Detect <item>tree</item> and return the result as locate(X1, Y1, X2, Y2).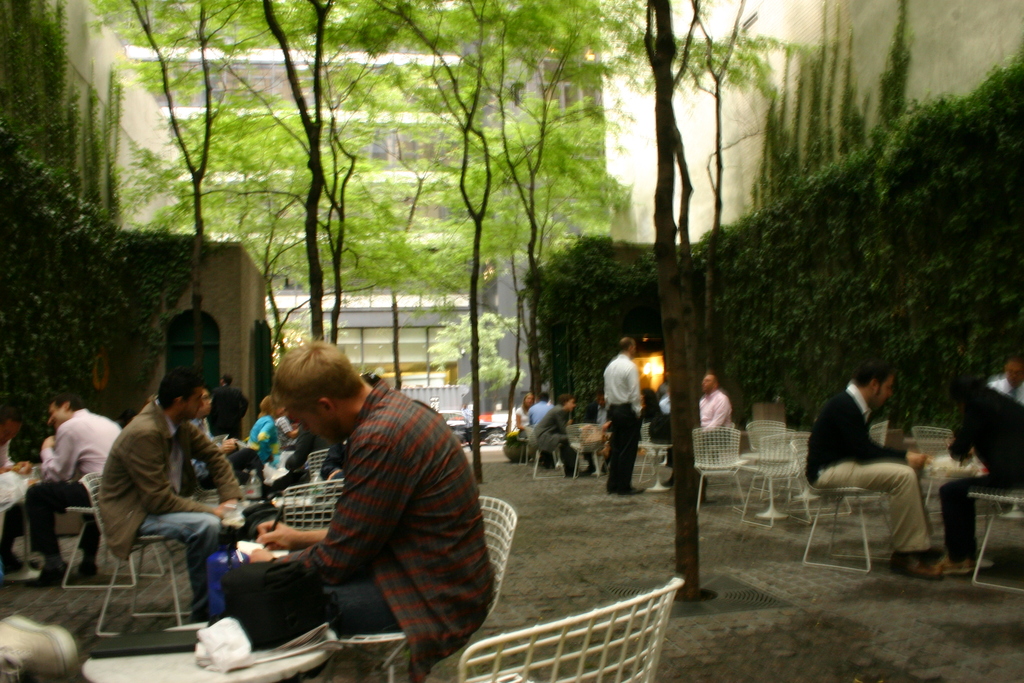
locate(596, 0, 770, 605).
